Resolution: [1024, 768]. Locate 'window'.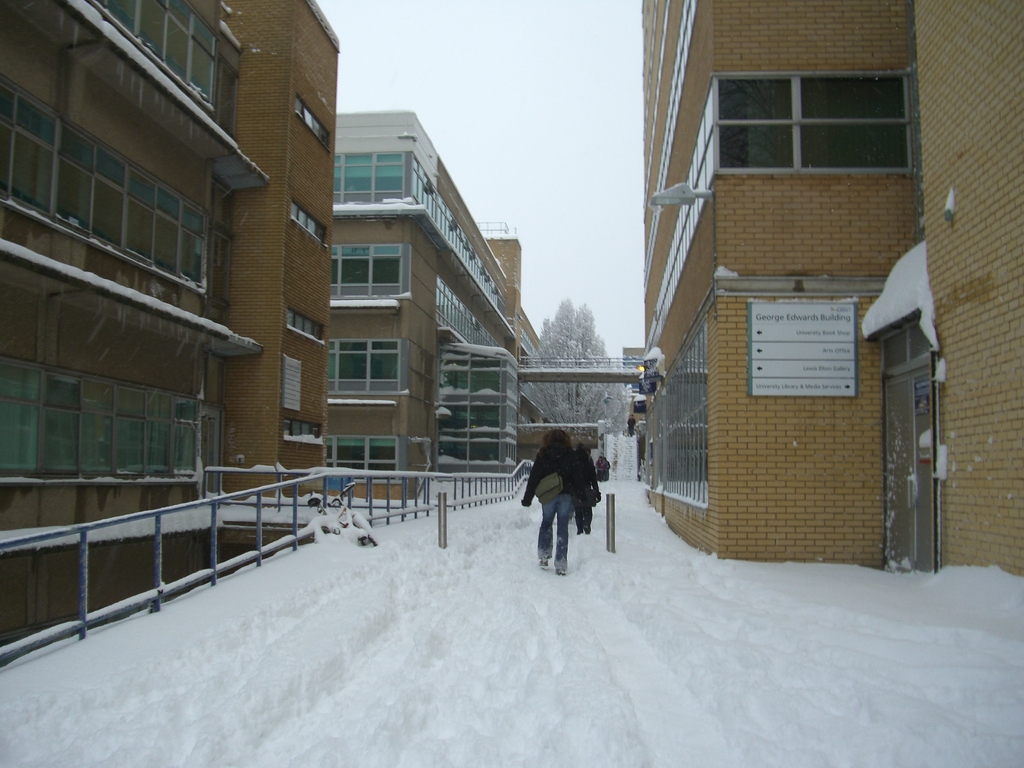
327:434:405:488.
